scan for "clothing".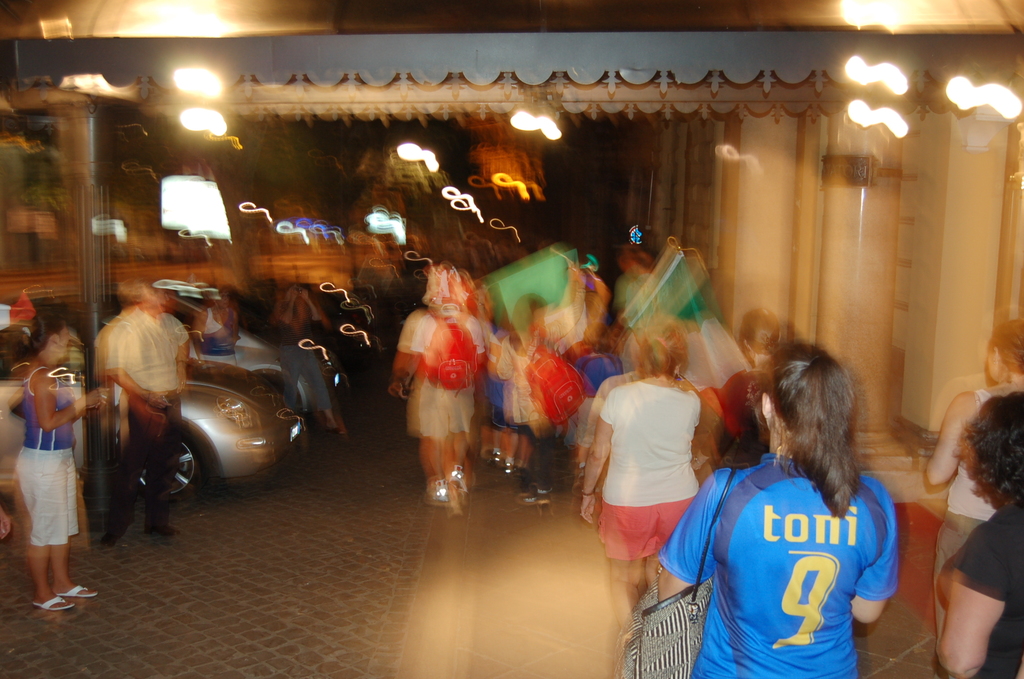
Scan result: pyautogui.locateOnScreen(101, 307, 186, 525).
